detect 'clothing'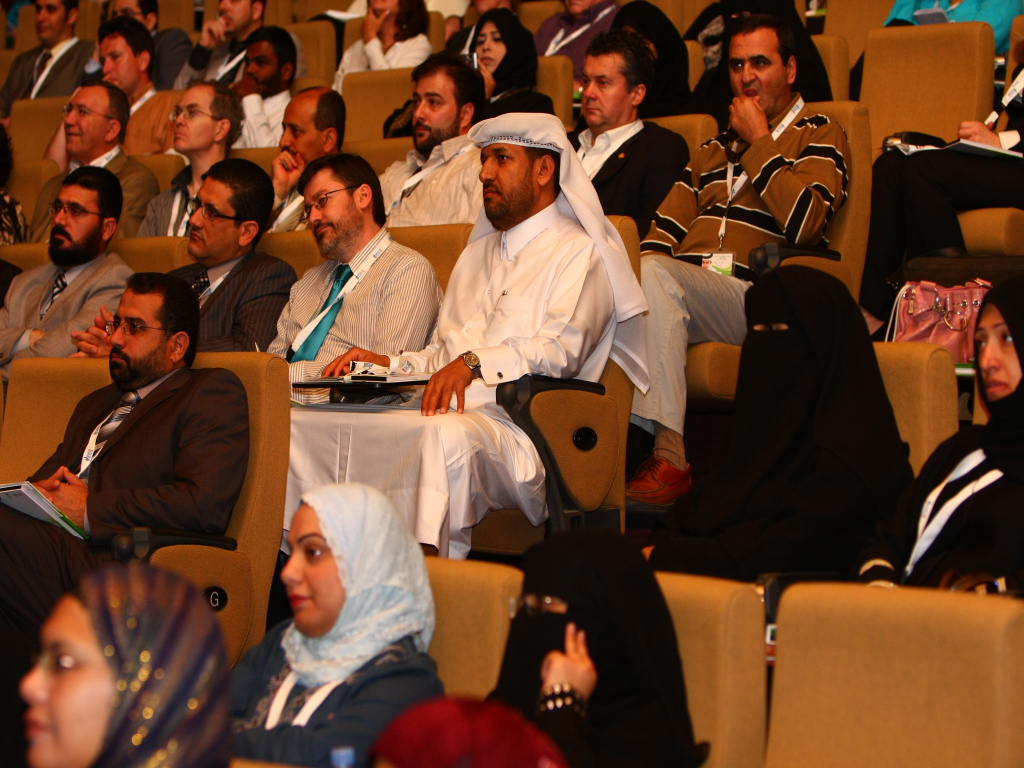
(262, 219, 448, 404)
